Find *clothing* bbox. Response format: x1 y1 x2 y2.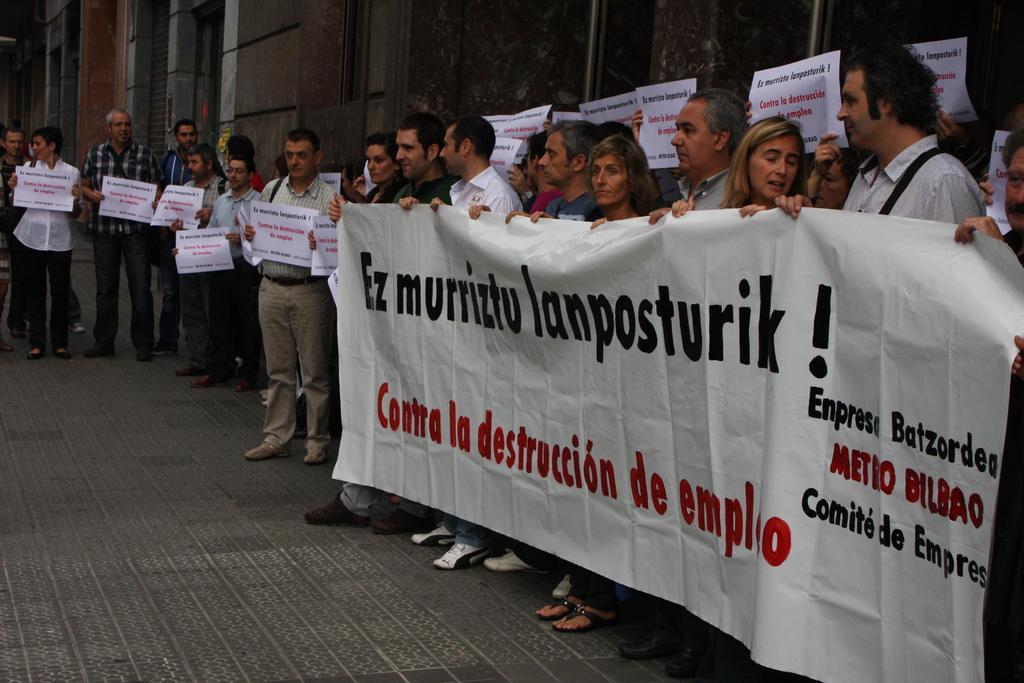
199 173 269 387.
